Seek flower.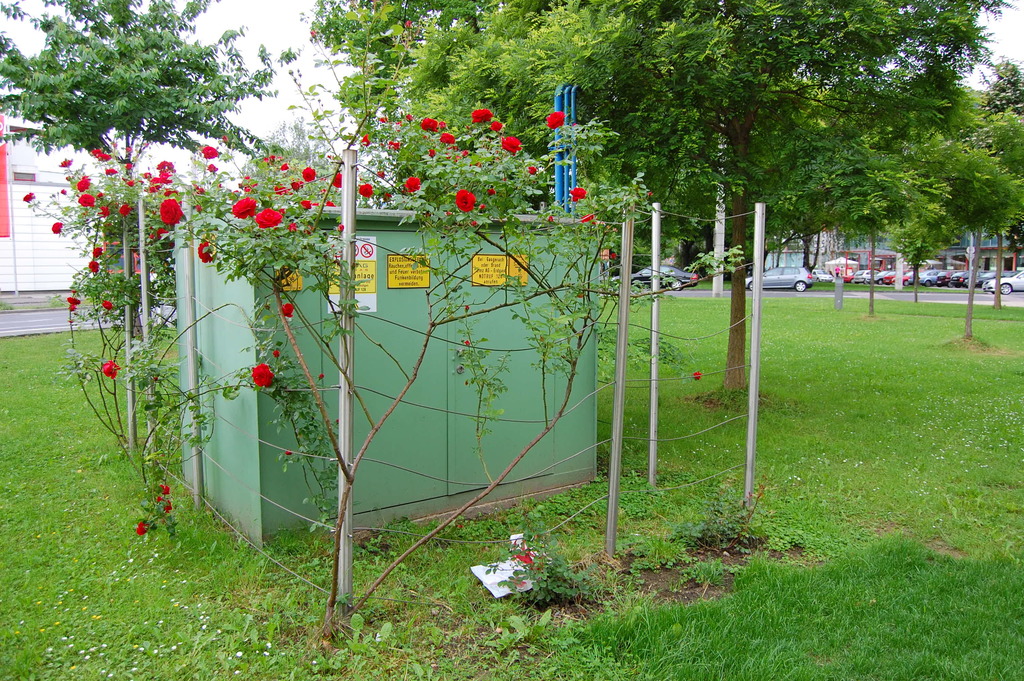
{"x1": 117, "y1": 204, "x2": 136, "y2": 218}.
